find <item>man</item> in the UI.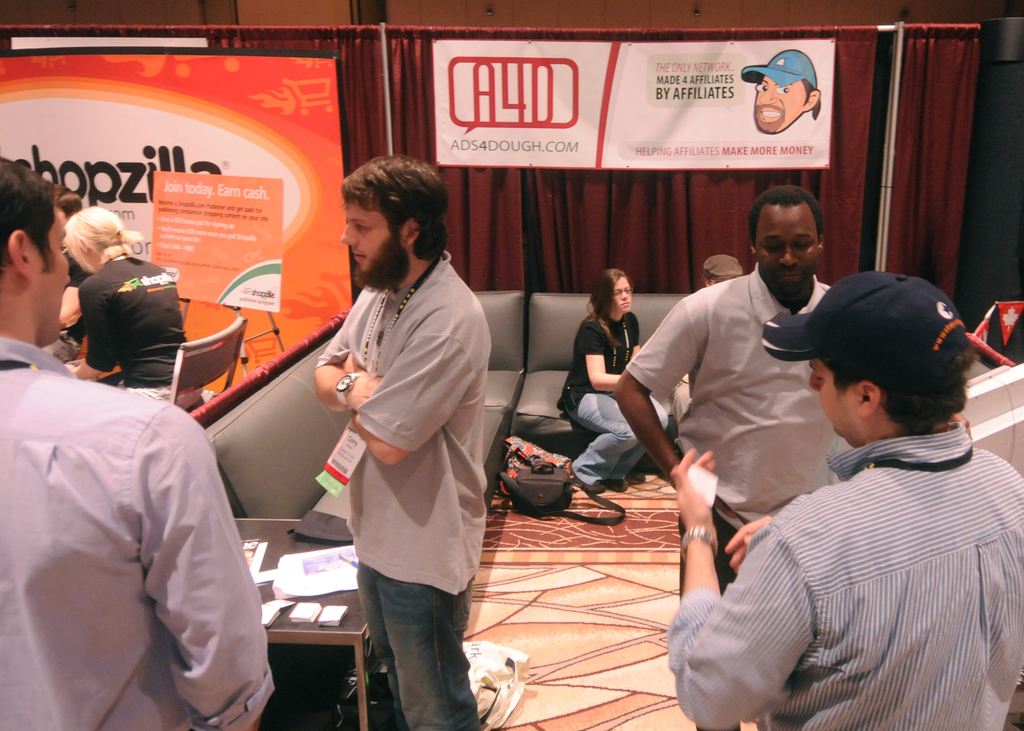
UI element at crop(611, 179, 851, 730).
